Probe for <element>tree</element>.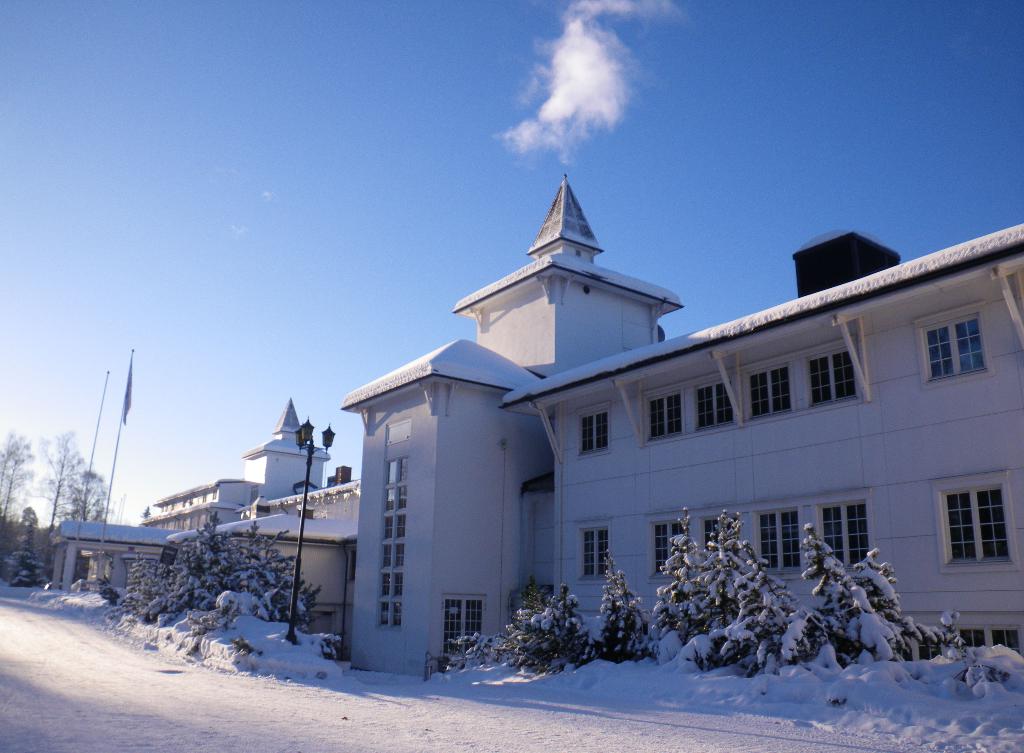
Probe result: (x1=584, y1=557, x2=671, y2=665).
